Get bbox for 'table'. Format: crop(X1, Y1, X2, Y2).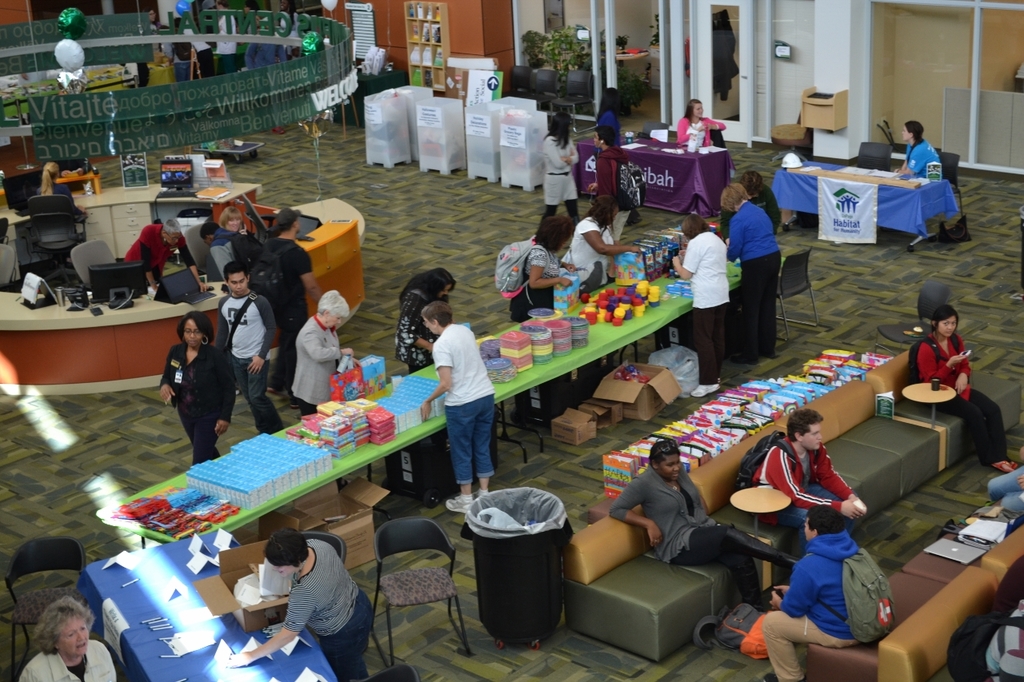
crop(482, 287, 679, 451).
